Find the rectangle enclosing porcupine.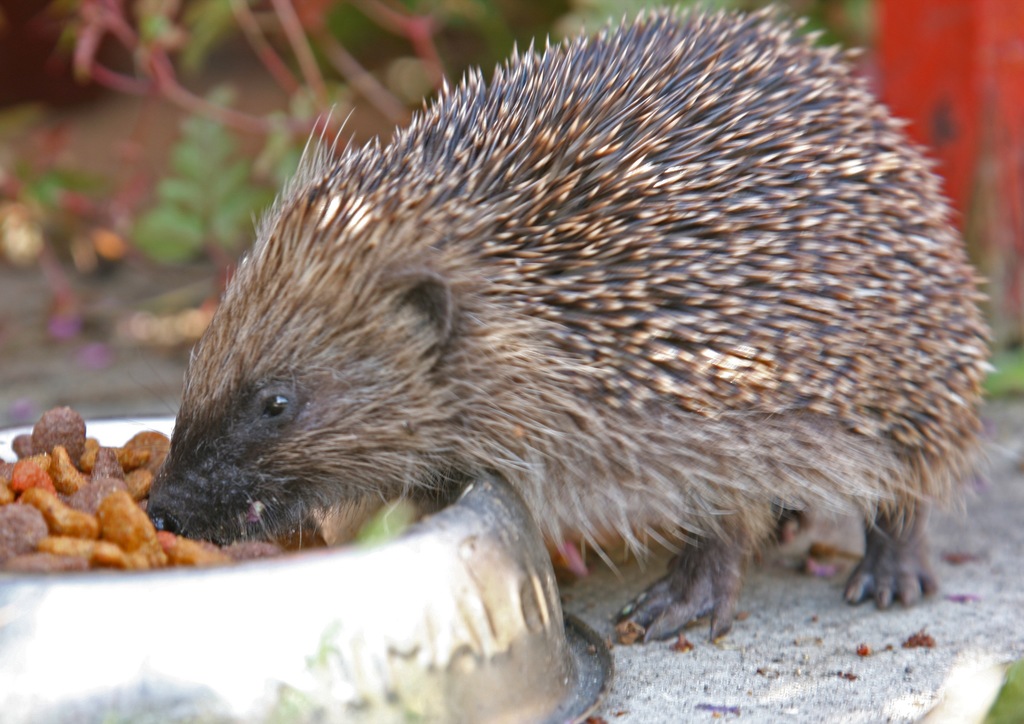
l=142, t=0, r=996, b=640.
